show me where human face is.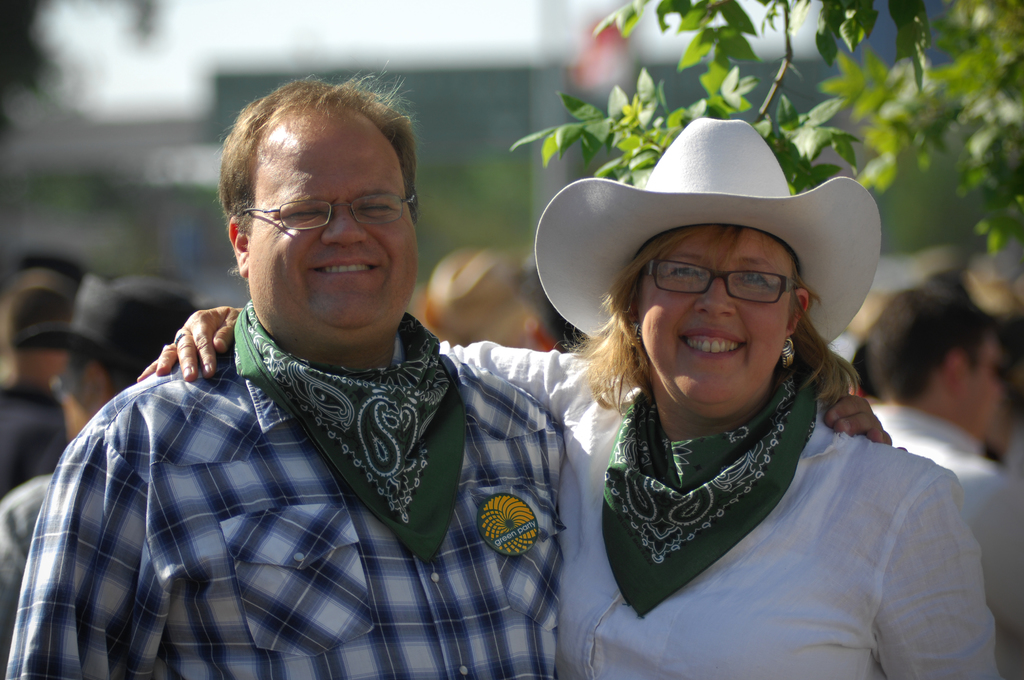
human face is at pyautogui.locateOnScreen(639, 232, 796, 414).
